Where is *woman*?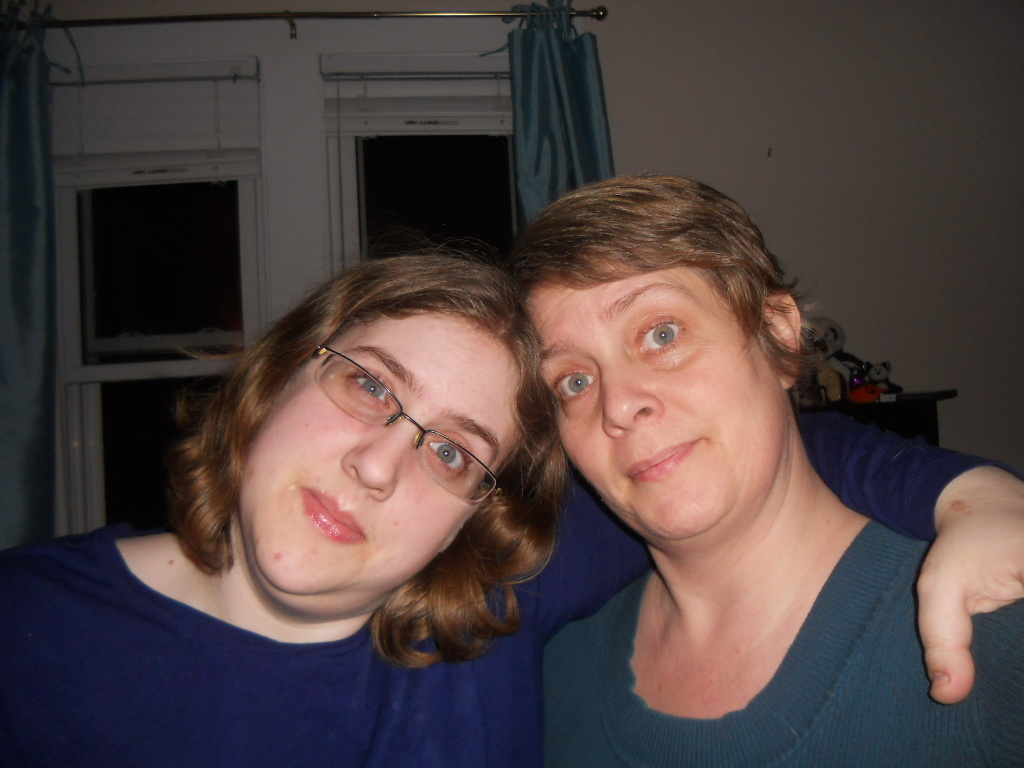
pyautogui.locateOnScreen(505, 172, 1023, 767).
